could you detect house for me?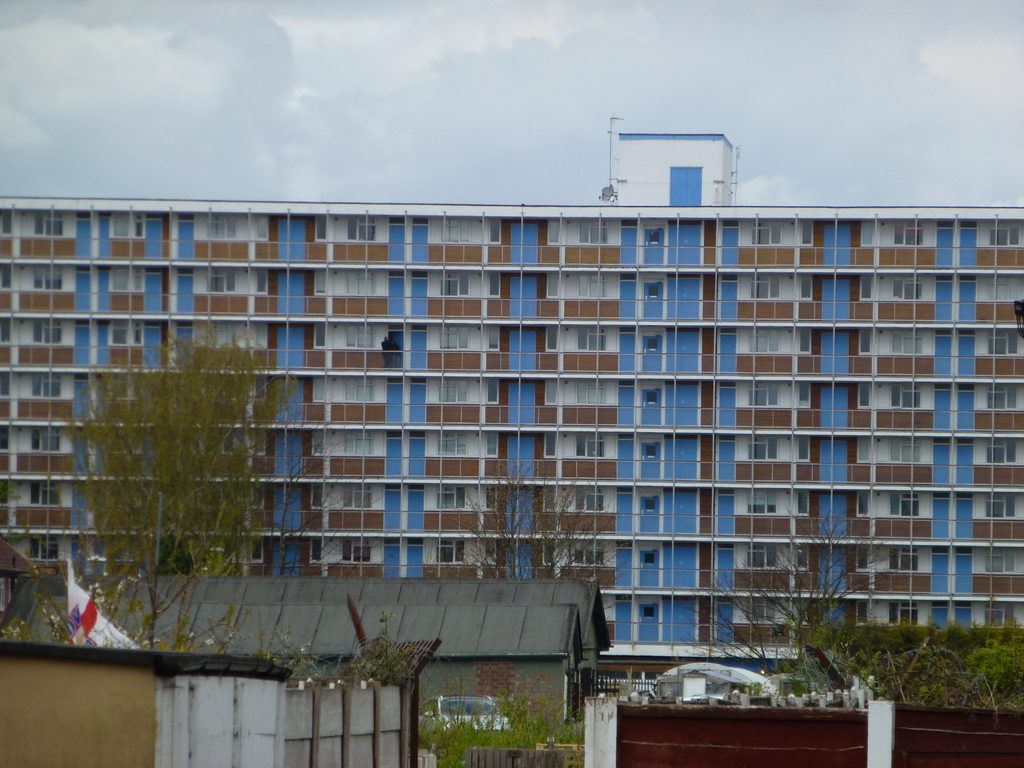
Detection result: bbox=[32, 598, 582, 719].
